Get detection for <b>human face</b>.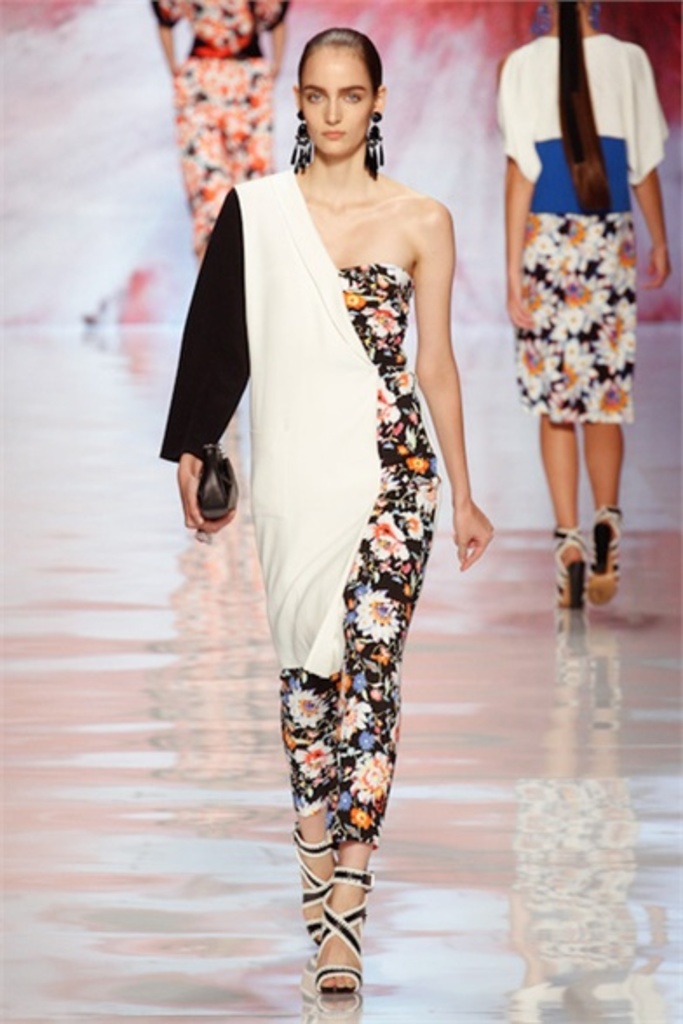
Detection: detection(296, 42, 375, 160).
